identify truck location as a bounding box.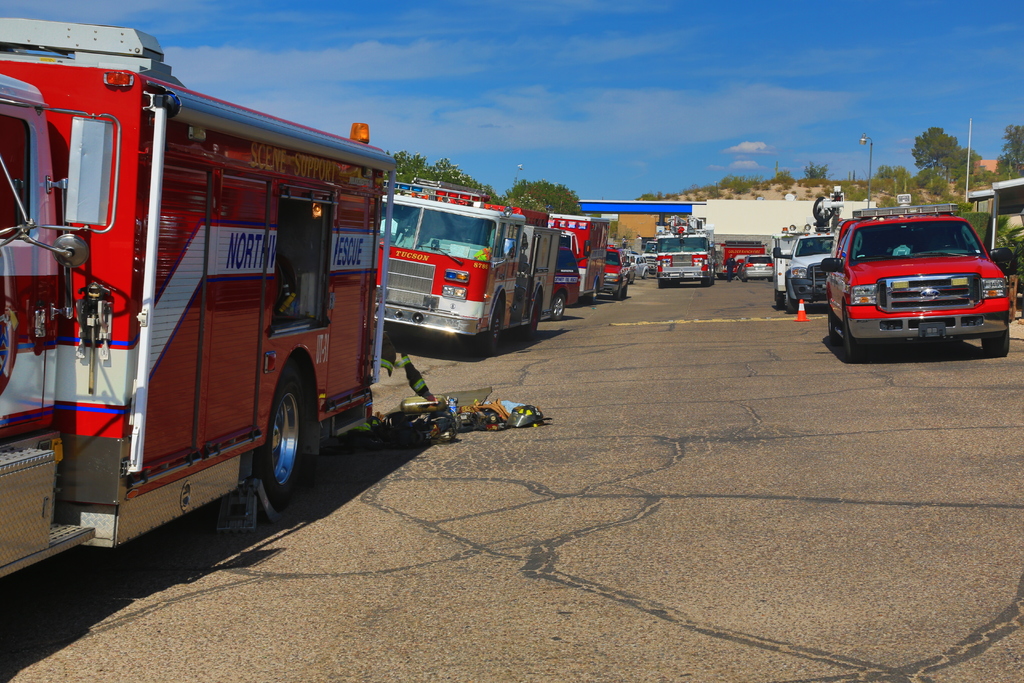
{"left": 656, "top": 220, "right": 717, "bottom": 283}.
